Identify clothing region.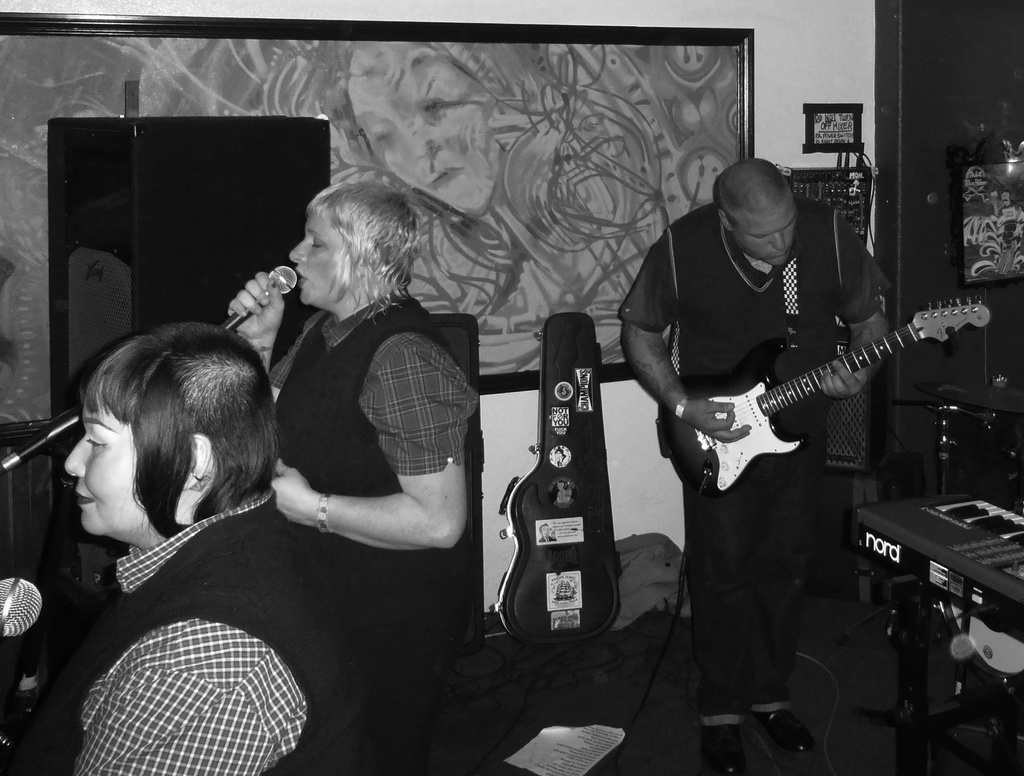
Region: select_region(55, 492, 351, 775).
